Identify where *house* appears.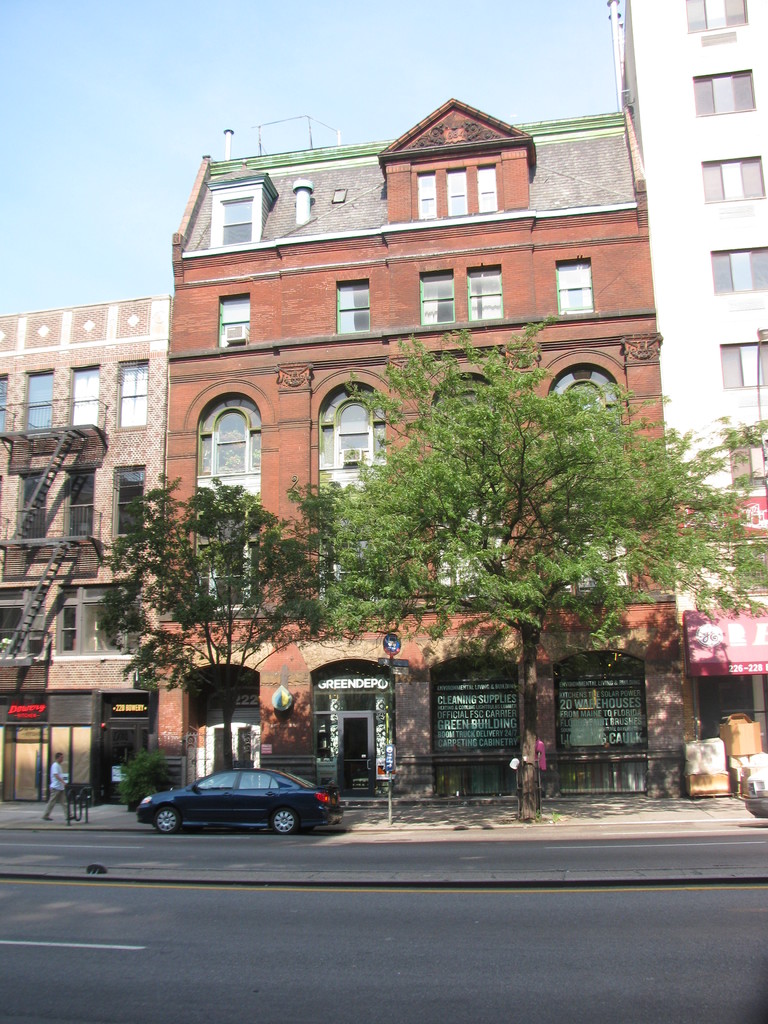
Appears at select_region(0, 0, 767, 800).
